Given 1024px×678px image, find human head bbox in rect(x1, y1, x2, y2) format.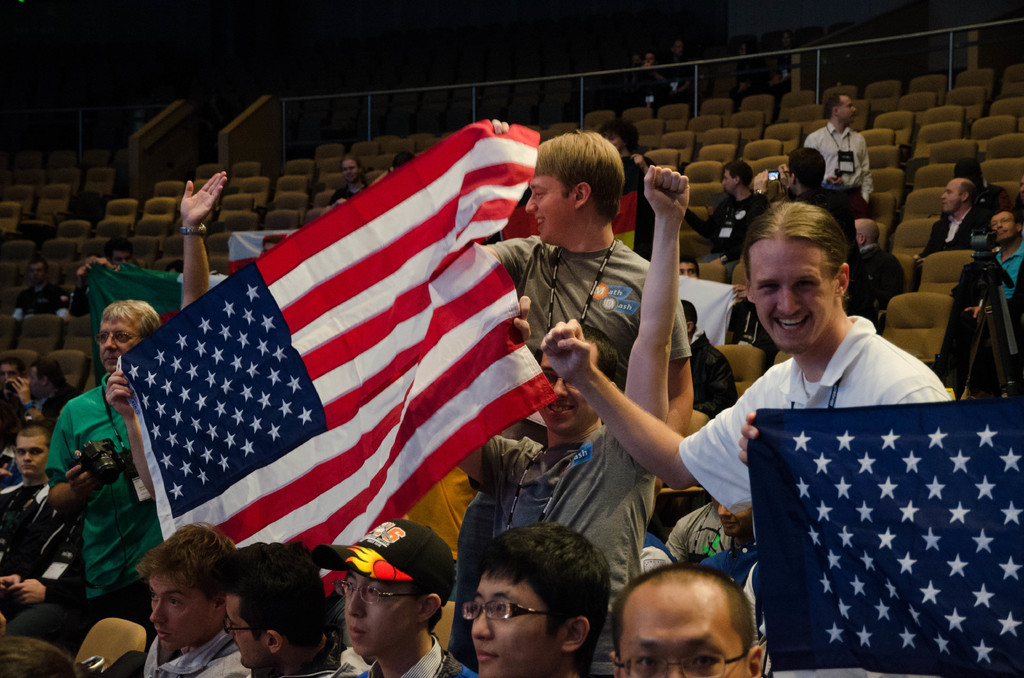
rect(739, 42, 751, 54).
